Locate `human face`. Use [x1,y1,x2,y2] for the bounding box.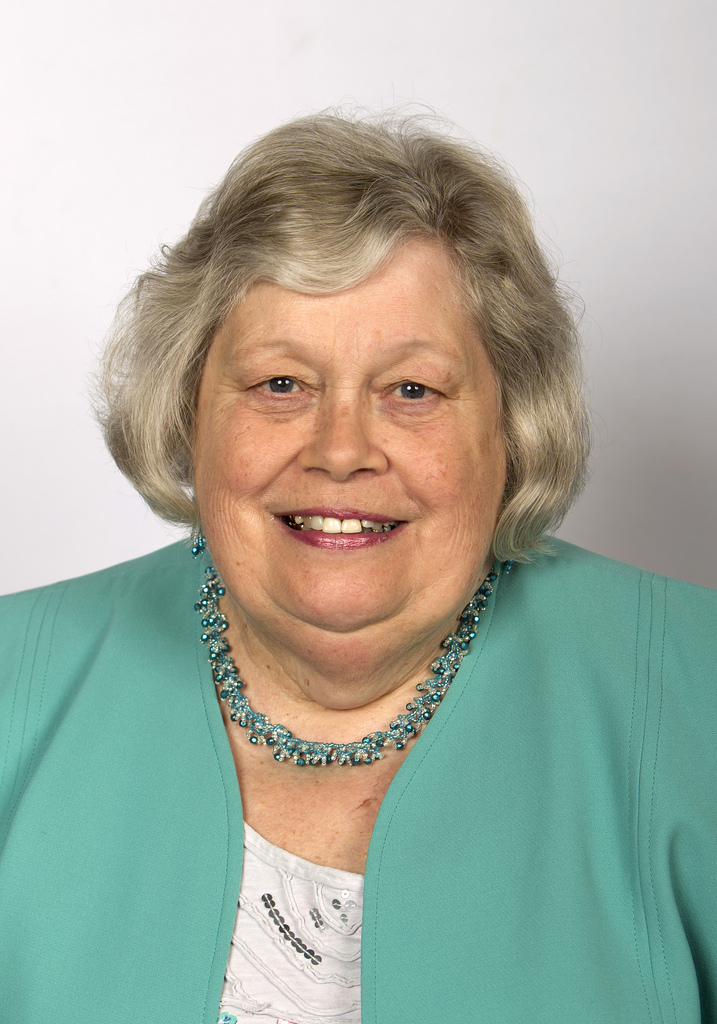
[187,244,511,655].
